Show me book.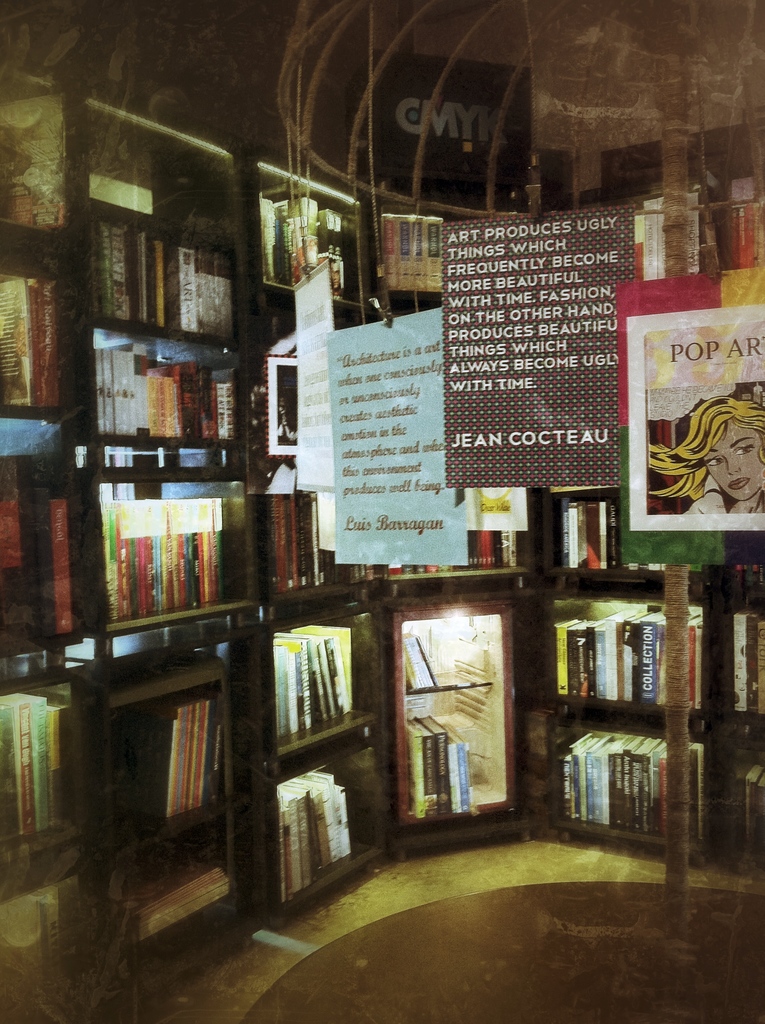
book is here: (left=0, top=268, right=60, bottom=399).
